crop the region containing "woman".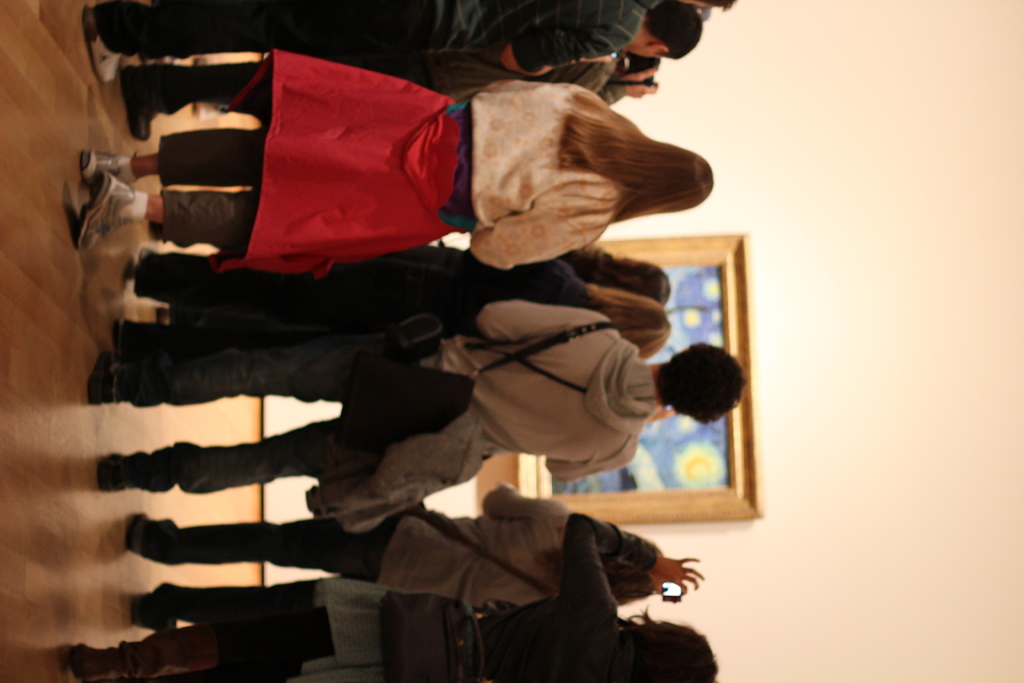
Crop region: BBox(115, 248, 693, 406).
